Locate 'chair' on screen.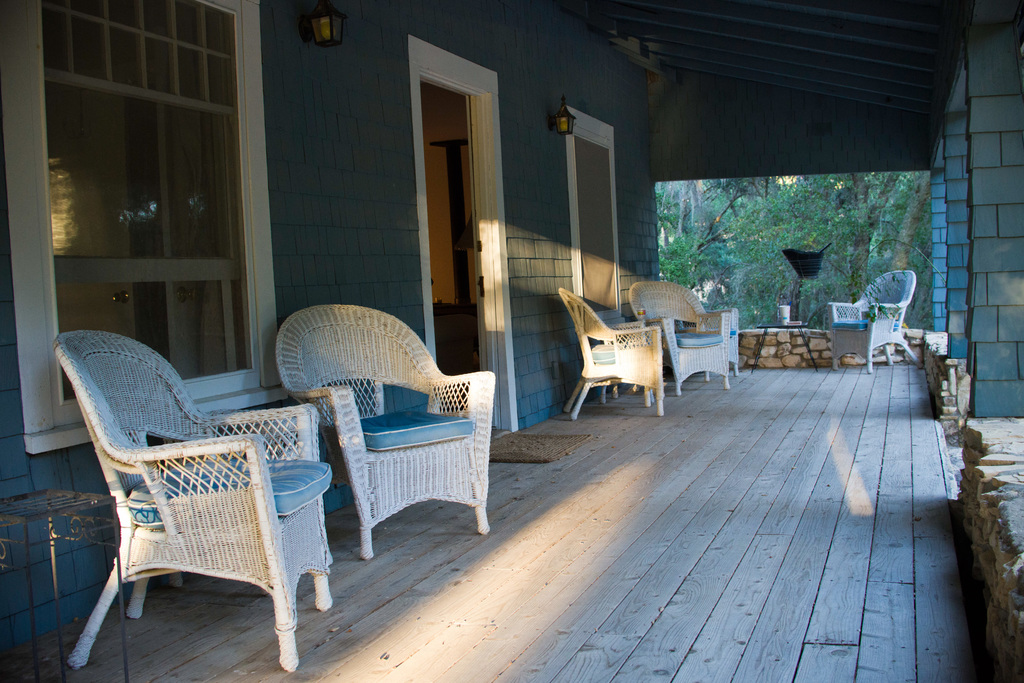
On screen at bbox=[829, 267, 917, 374].
